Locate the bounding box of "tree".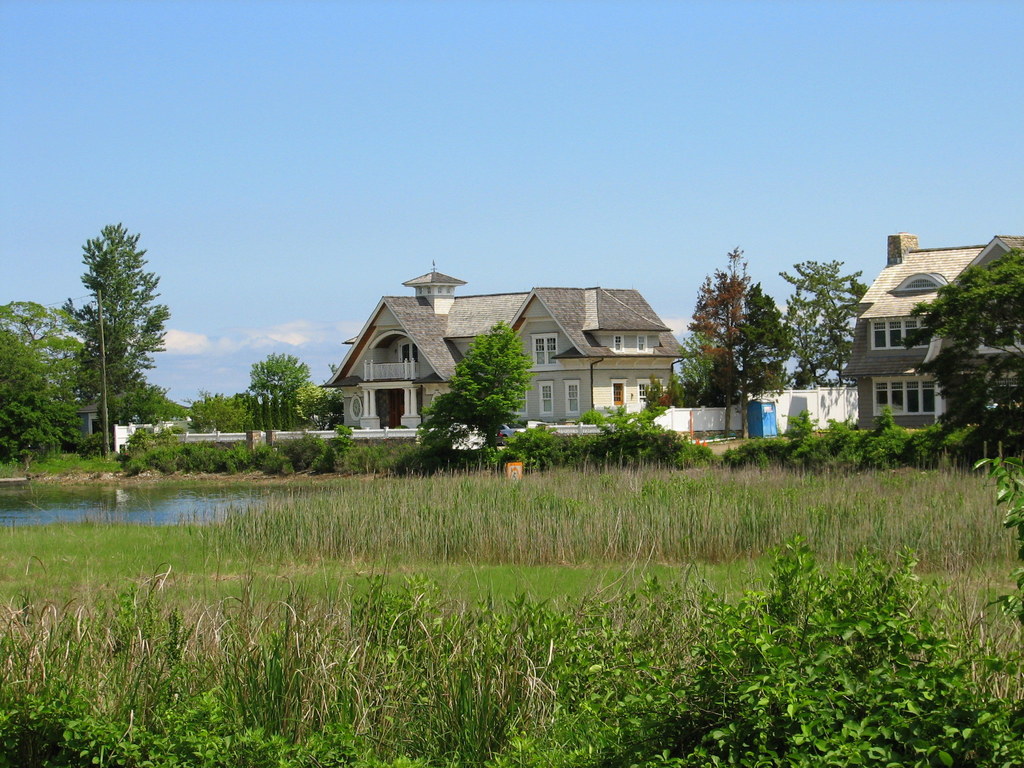
Bounding box: bbox=[327, 363, 346, 401].
